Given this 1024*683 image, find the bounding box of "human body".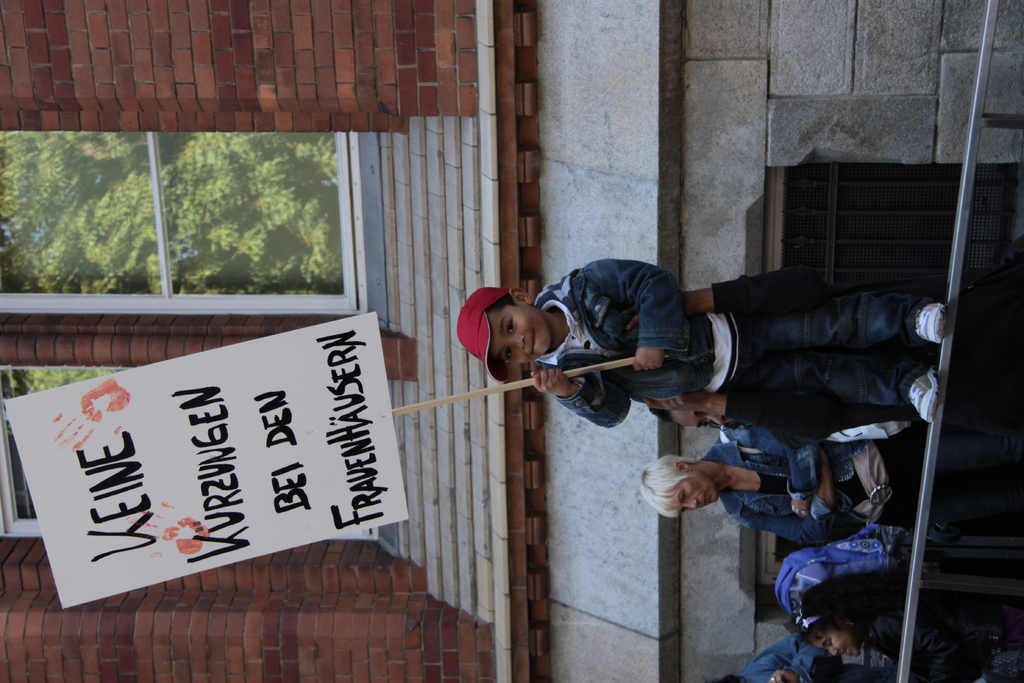
[858, 593, 1023, 682].
